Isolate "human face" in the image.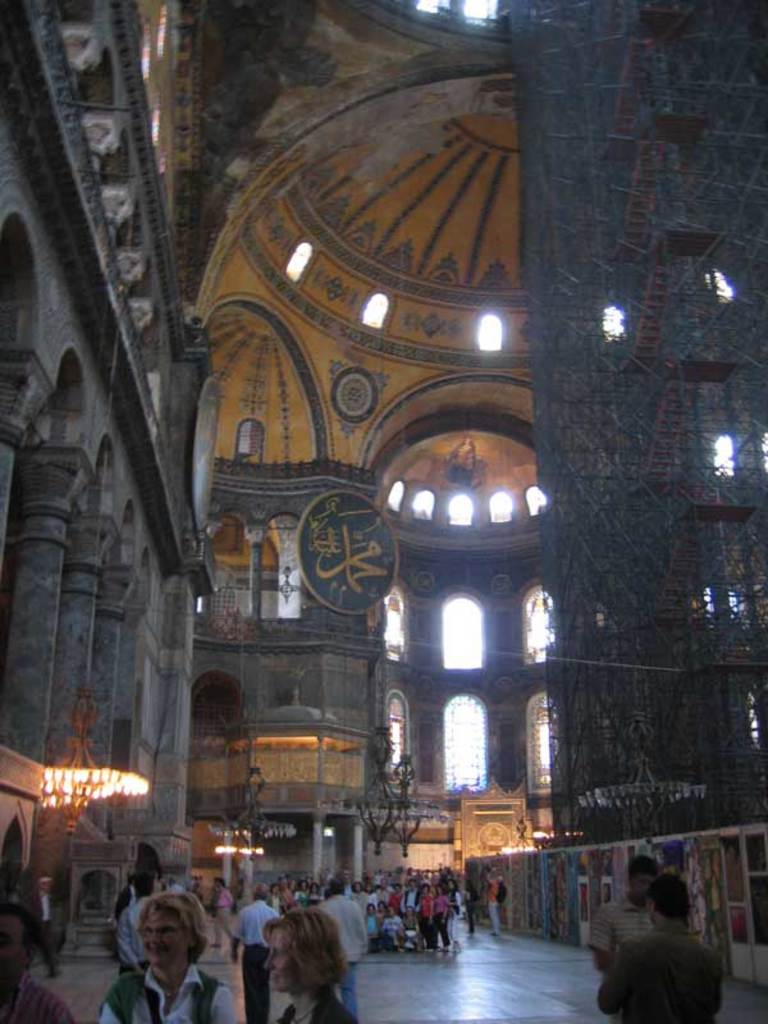
Isolated region: bbox=(626, 873, 652, 904).
